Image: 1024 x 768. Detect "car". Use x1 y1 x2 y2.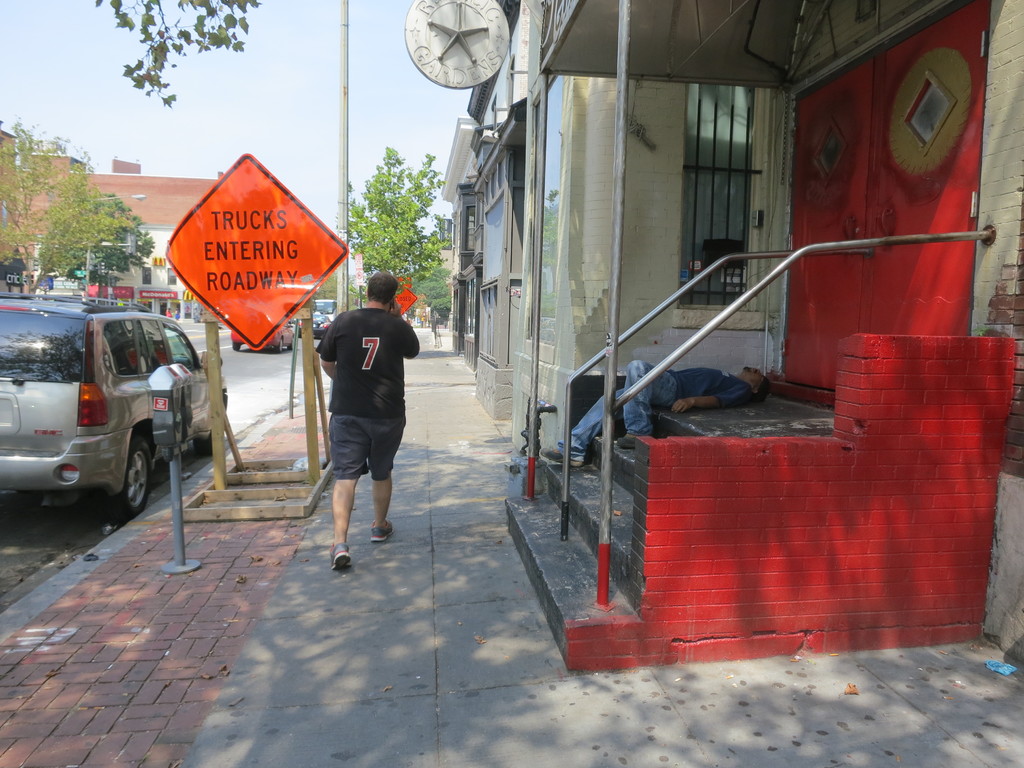
311 298 332 316.
